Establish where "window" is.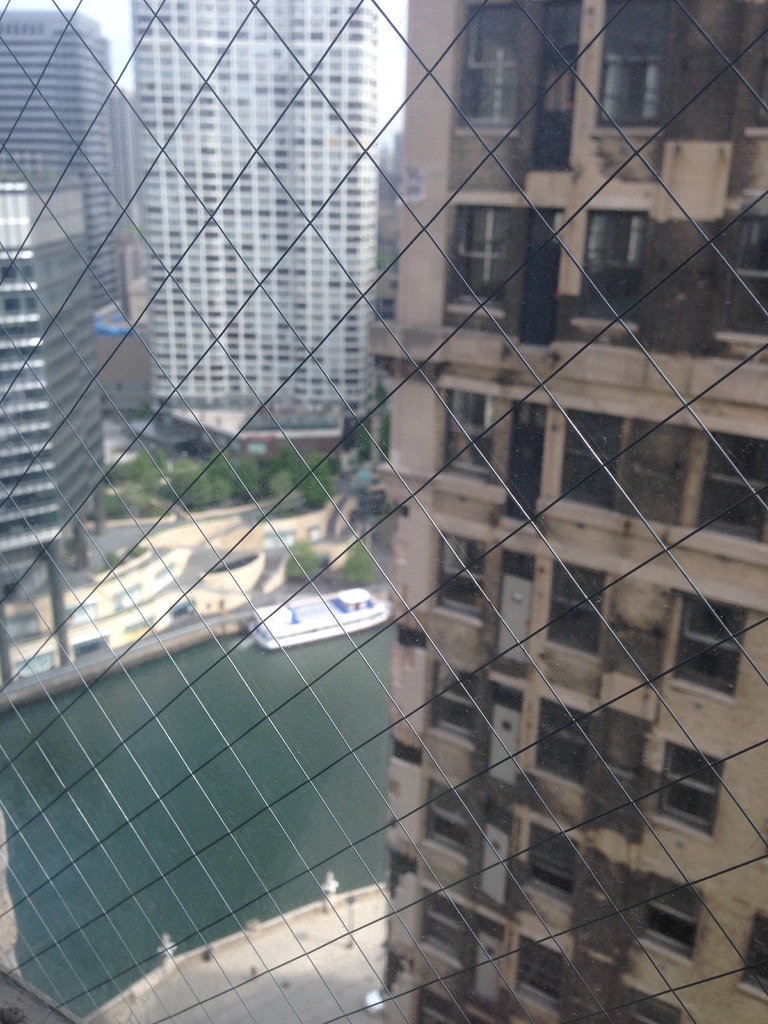
Established at <bbox>427, 779, 471, 856</bbox>.
